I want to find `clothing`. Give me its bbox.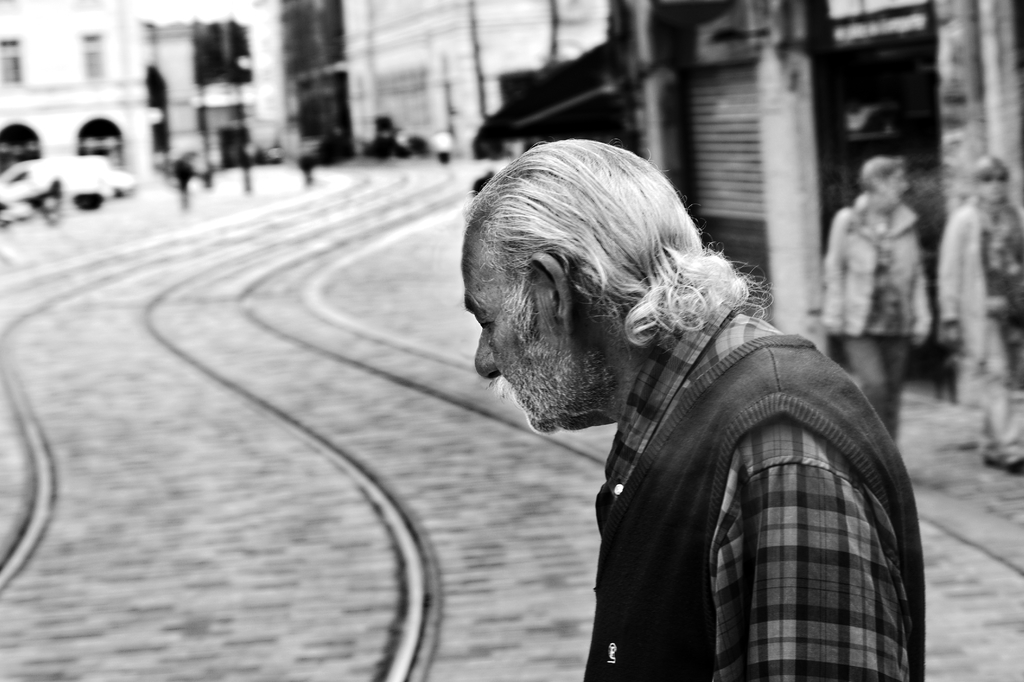
box(941, 196, 1023, 466).
